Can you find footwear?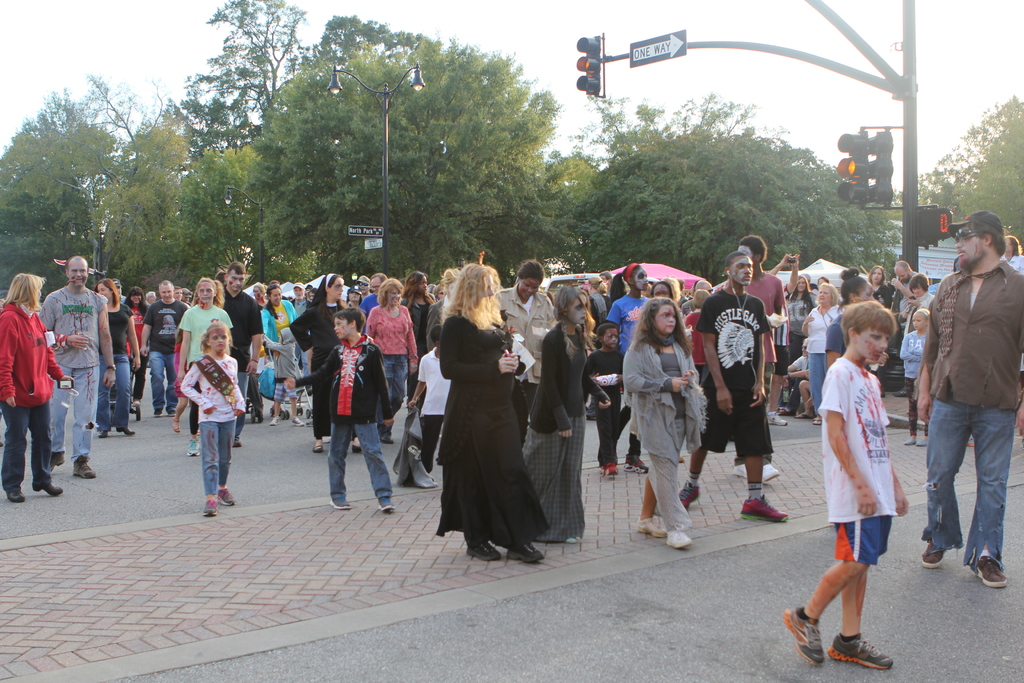
Yes, bounding box: rect(677, 478, 700, 513).
